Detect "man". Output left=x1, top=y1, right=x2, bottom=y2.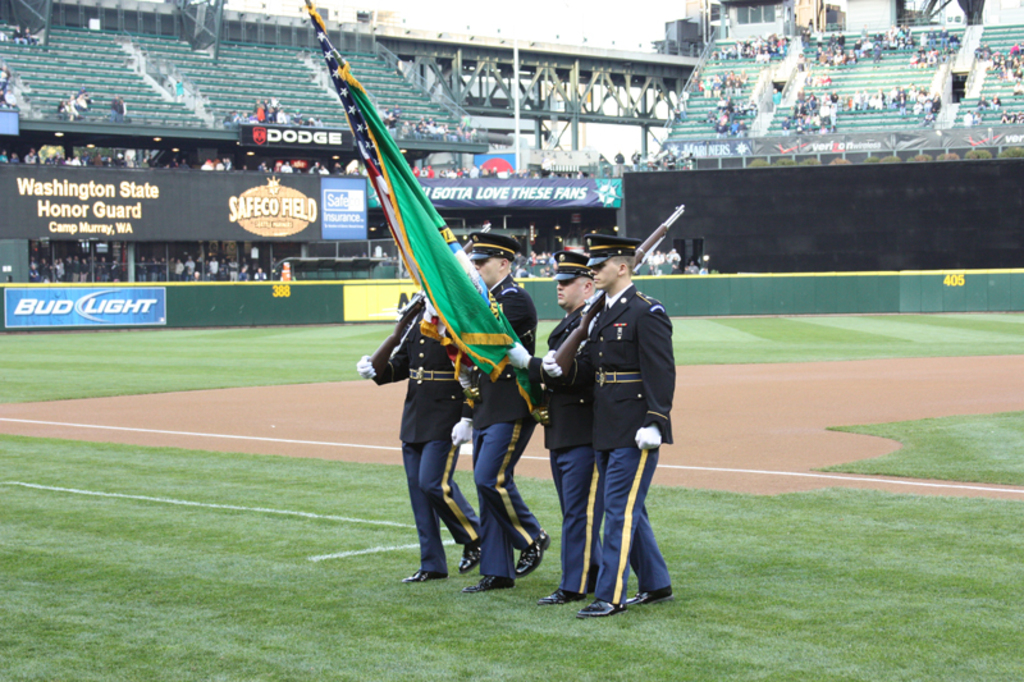
left=443, top=226, right=549, bottom=590.
